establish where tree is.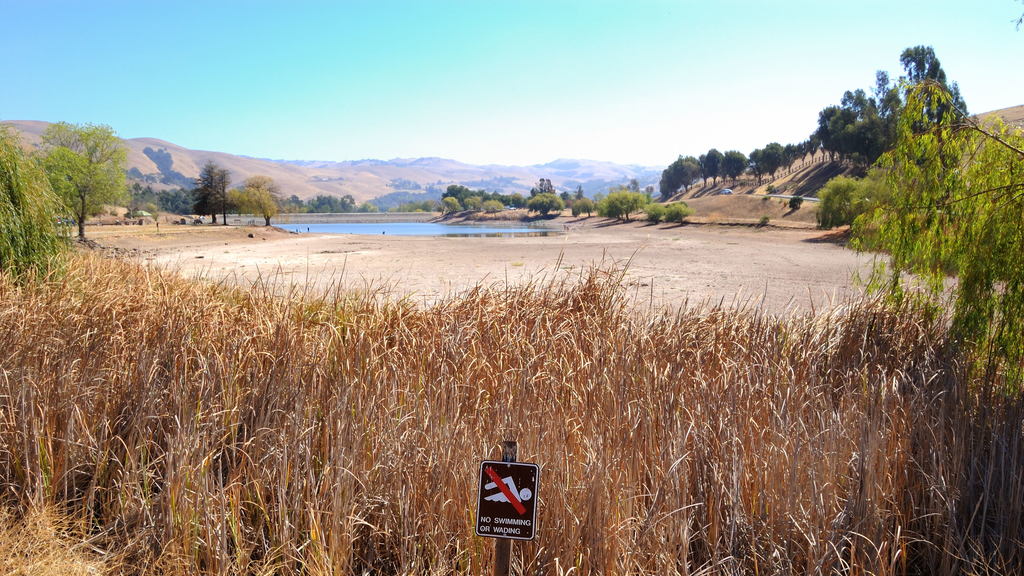
Established at 193,158,224,228.
